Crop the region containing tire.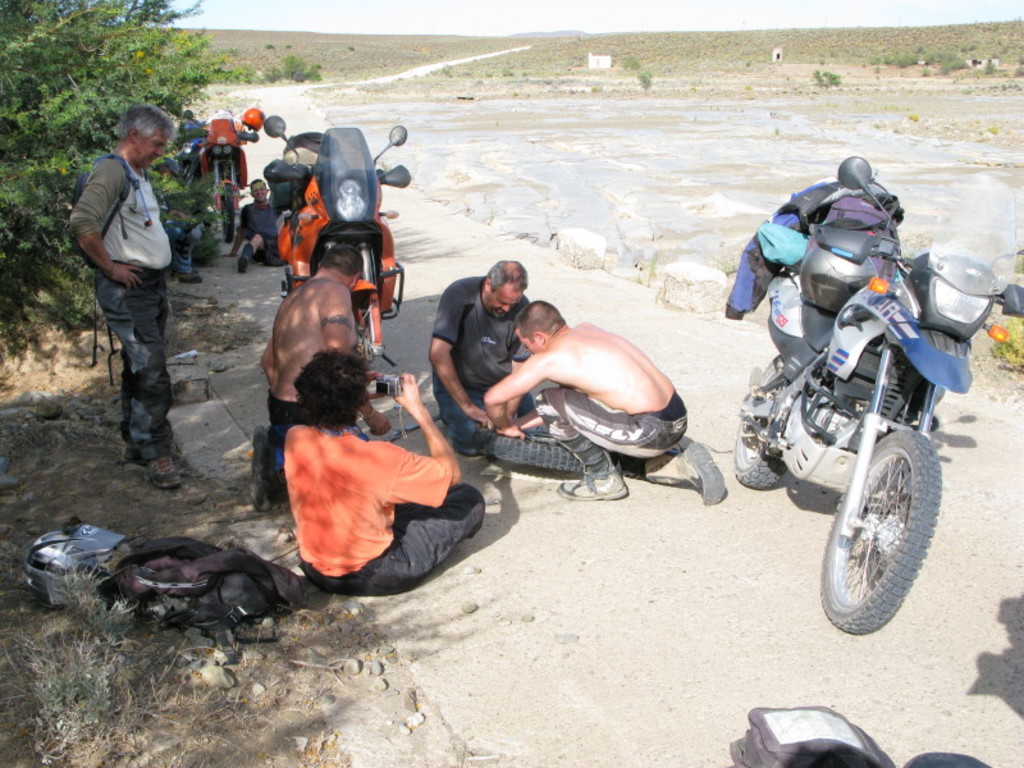
Crop region: <box>471,417,593,472</box>.
